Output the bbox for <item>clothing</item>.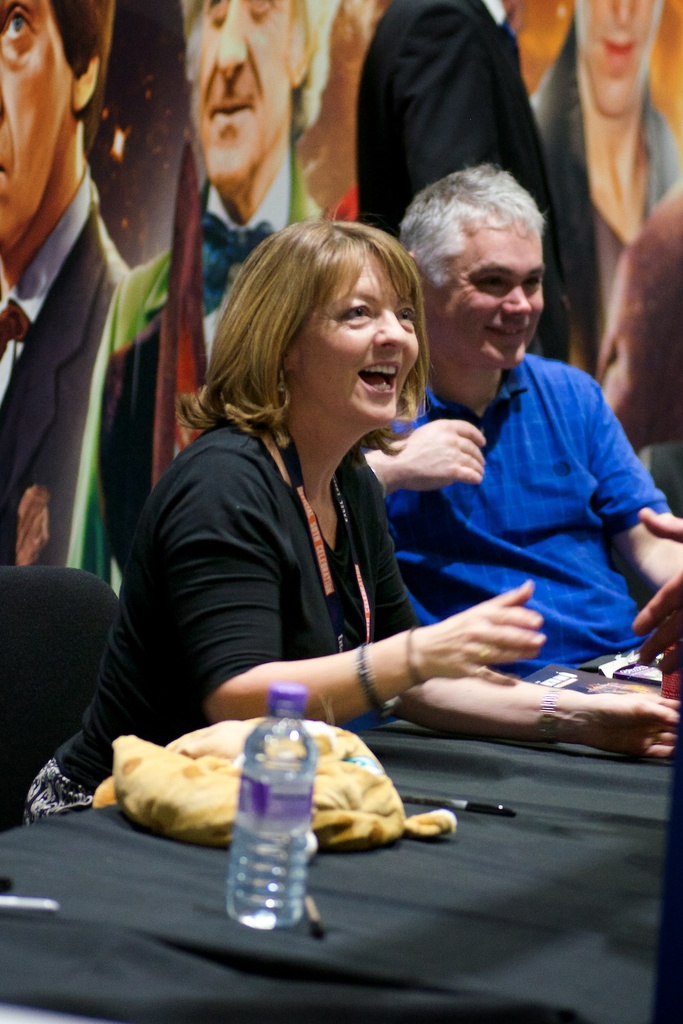
26:416:417:829.
